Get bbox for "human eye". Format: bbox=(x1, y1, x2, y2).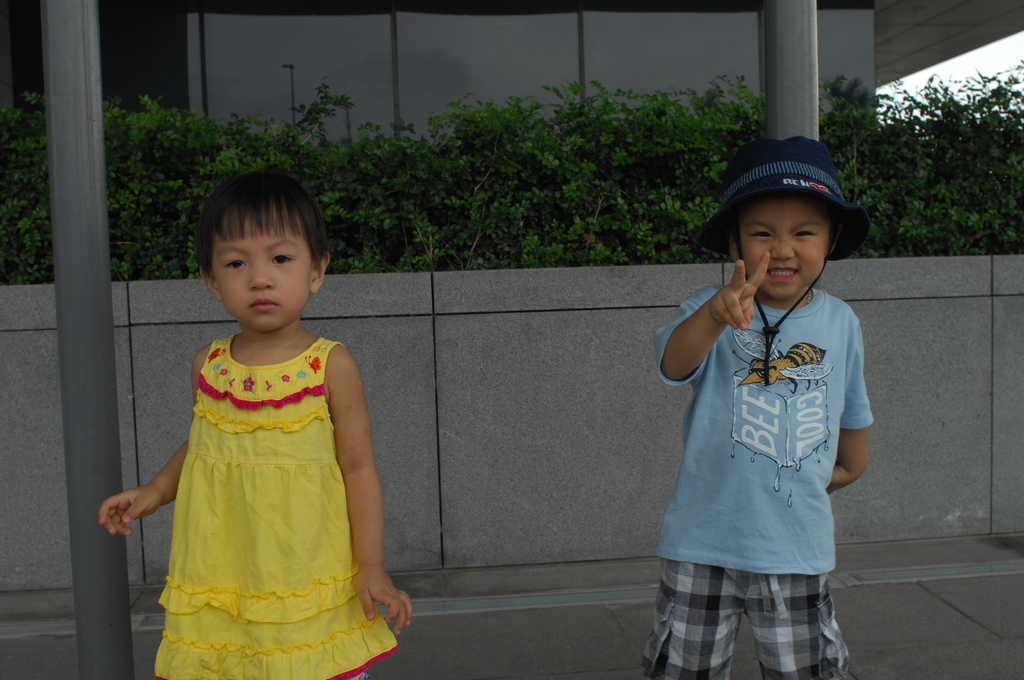
bbox=(219, 258, 249, 274).
